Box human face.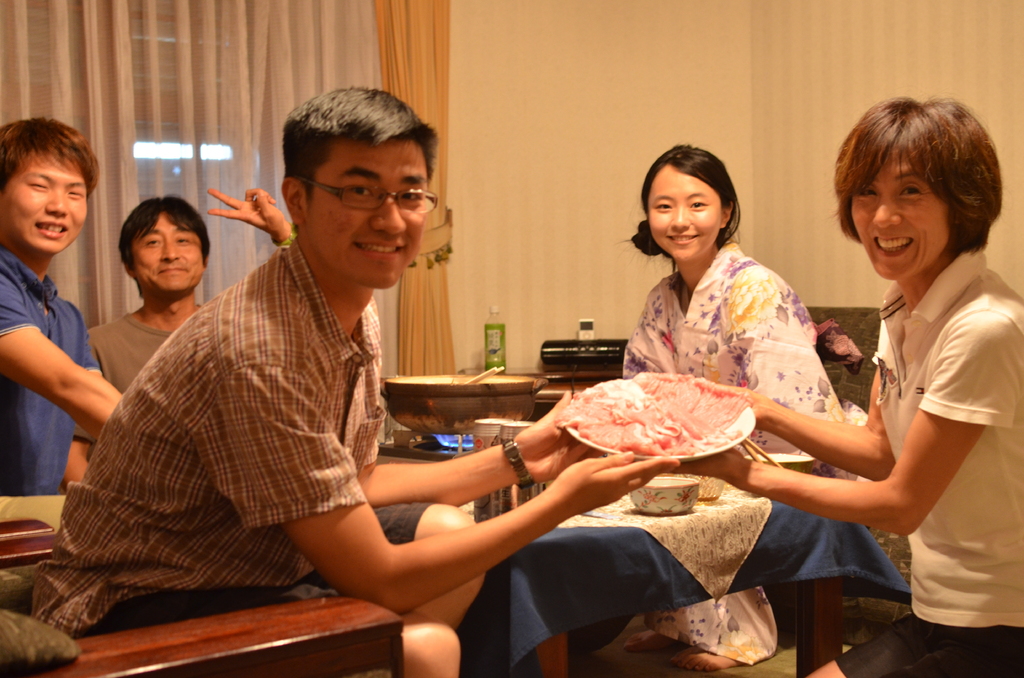
(left=305, top=136, right=426, bottom=288).
